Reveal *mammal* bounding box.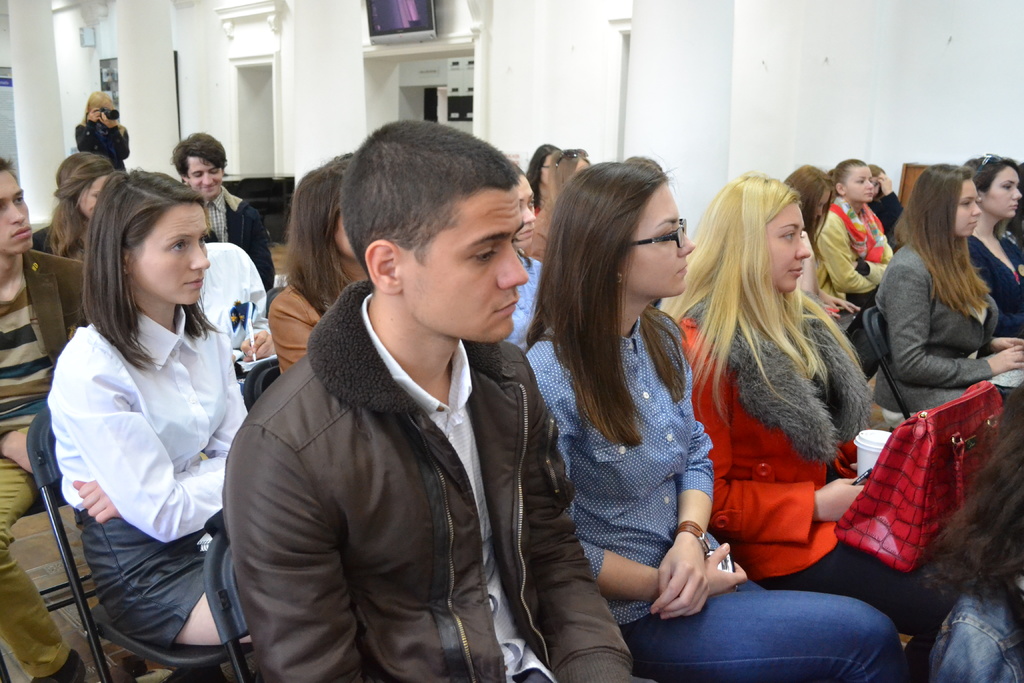
Revealed: [814,155,895,308].
